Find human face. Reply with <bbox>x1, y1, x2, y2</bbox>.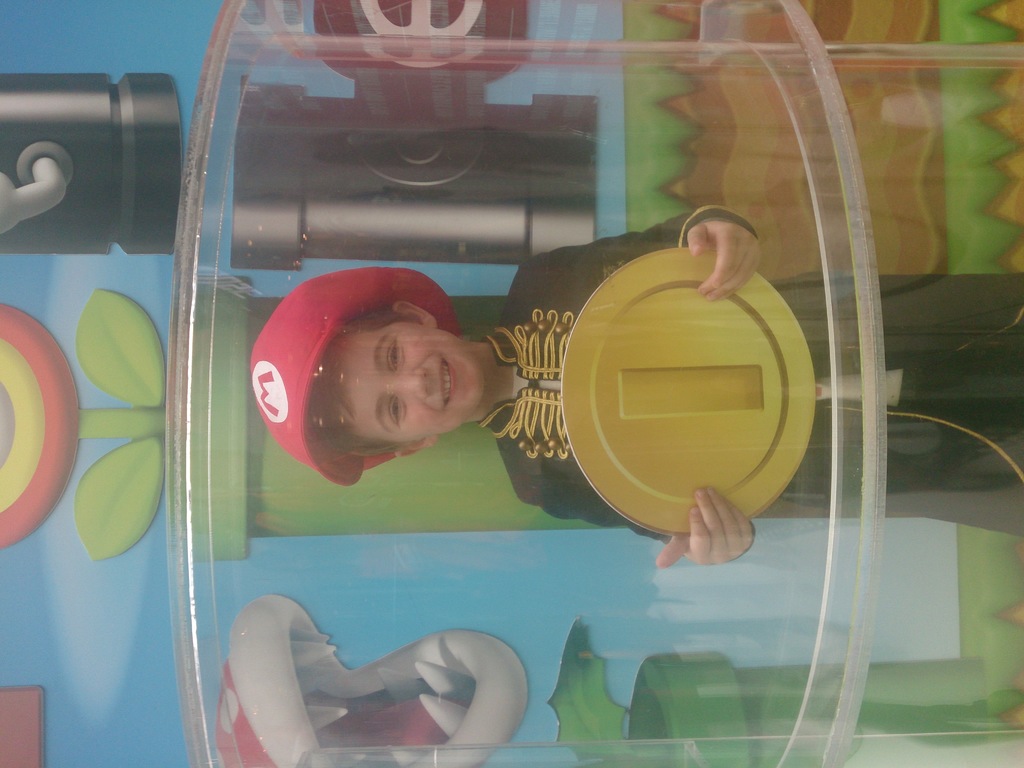
<bbox>335, 324, 484, 440</bbox>.
